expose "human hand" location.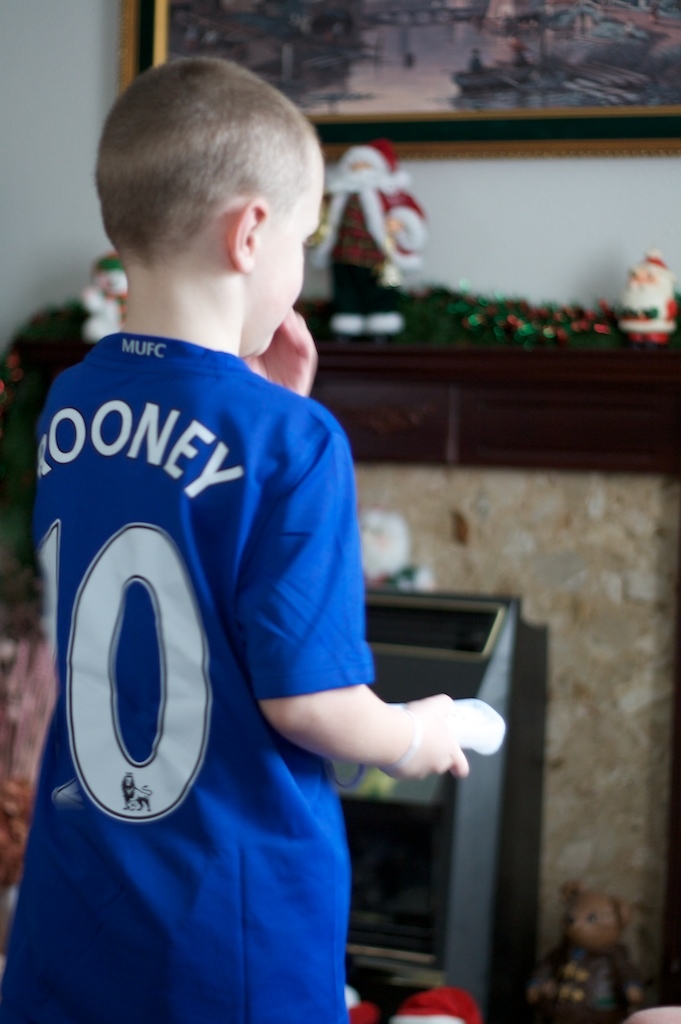
Exposed at 242/303/322/402.
